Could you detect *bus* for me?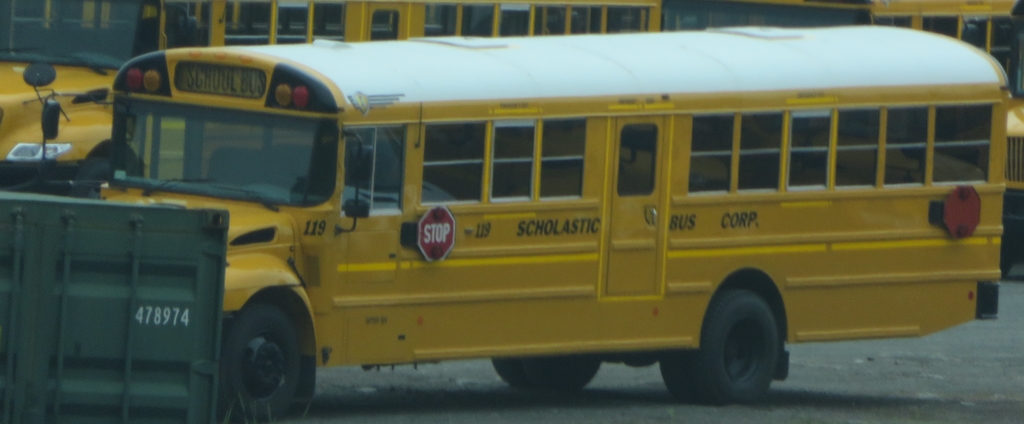
Detection result: 110:20:1009:423.
